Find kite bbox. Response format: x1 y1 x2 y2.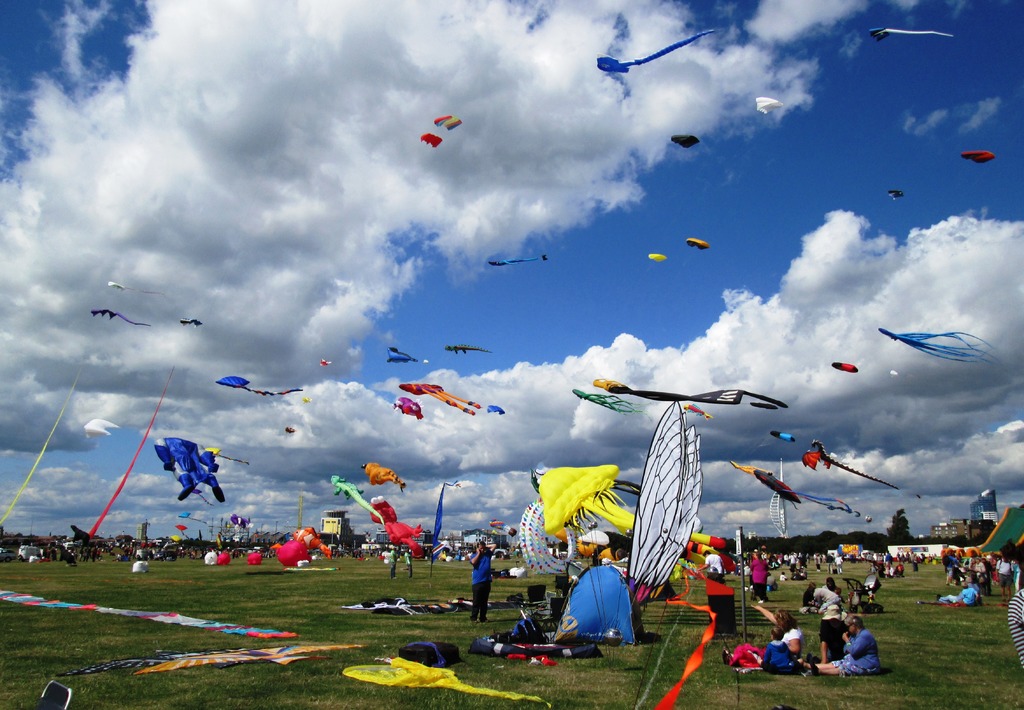
212 374 301 399.
